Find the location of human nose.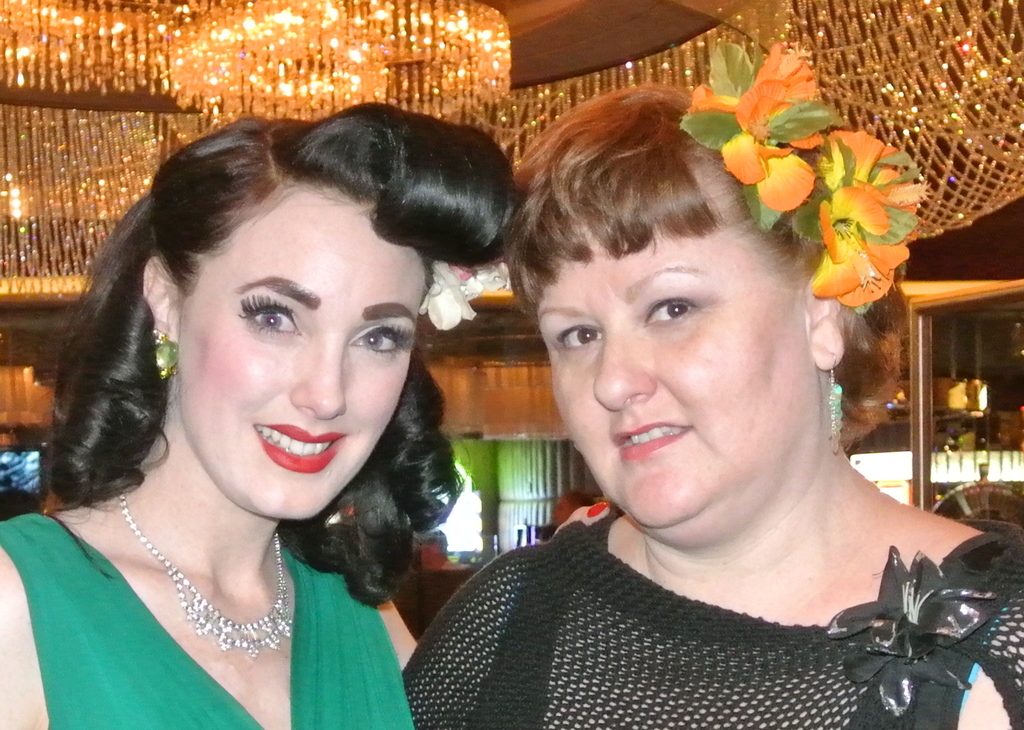
Location: (x1=595, y1=328, x2=659, y2=415).
